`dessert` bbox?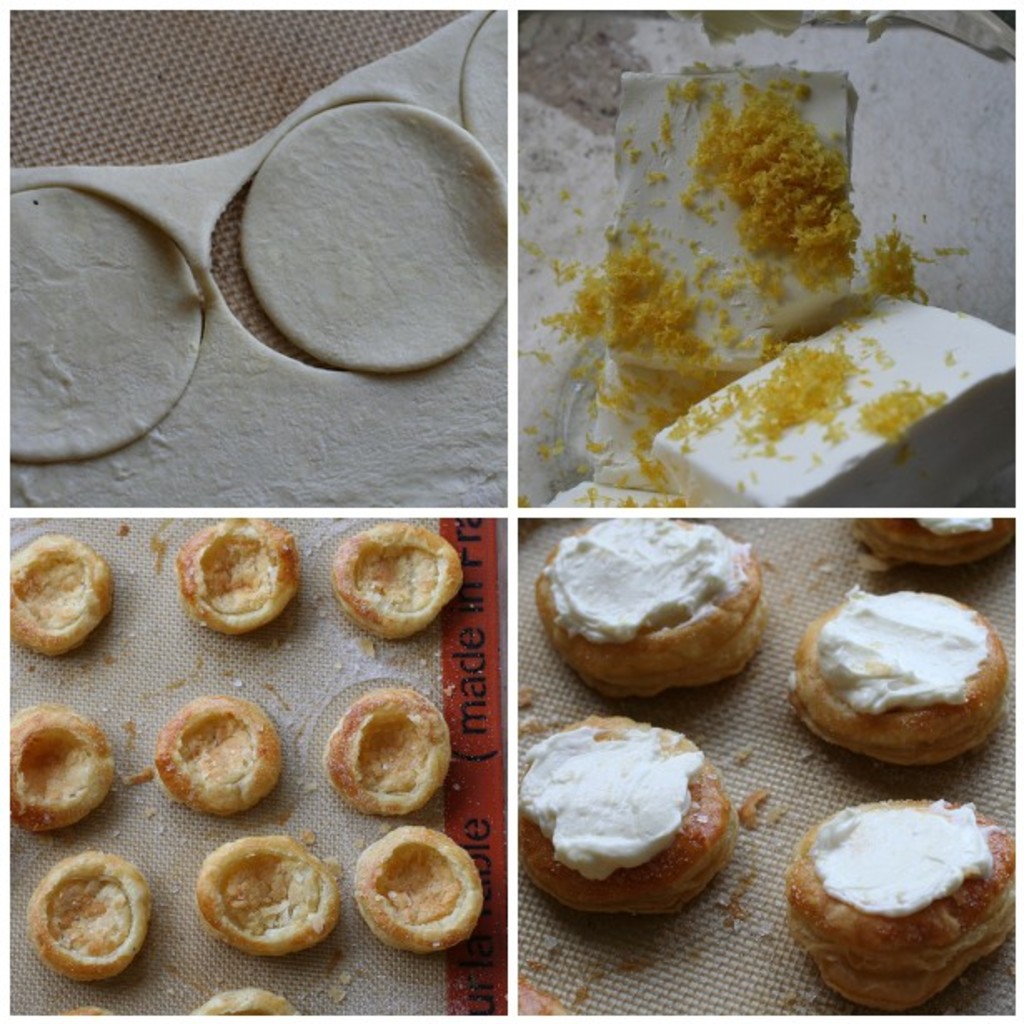
(50, 991, 142, 1017)
